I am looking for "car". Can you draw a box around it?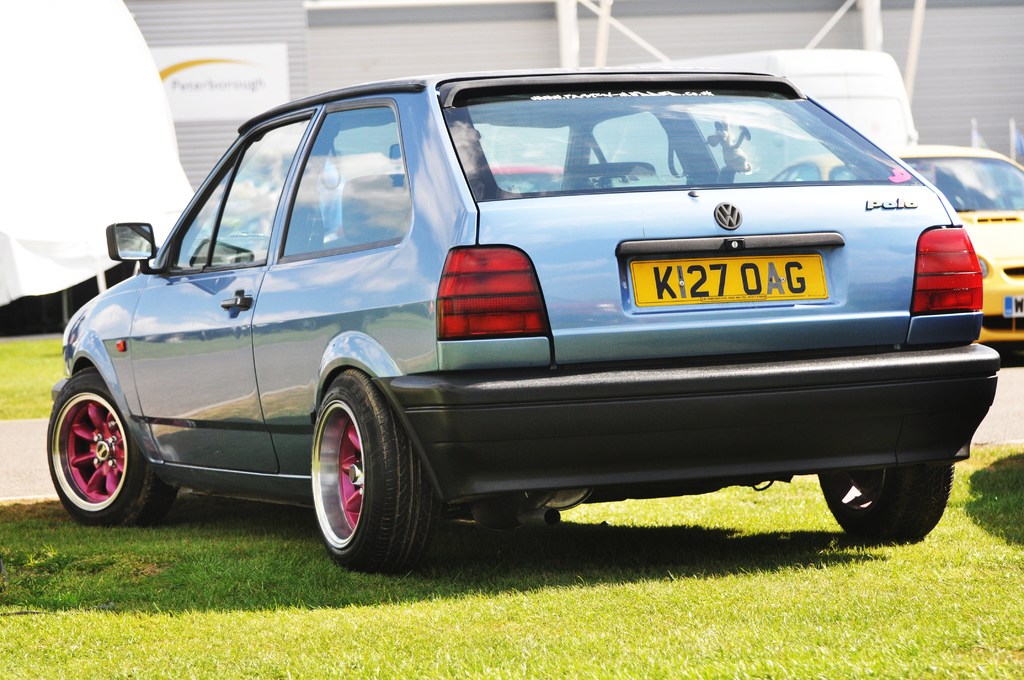
Sure, the bounding box is (67,63,1011,585).
